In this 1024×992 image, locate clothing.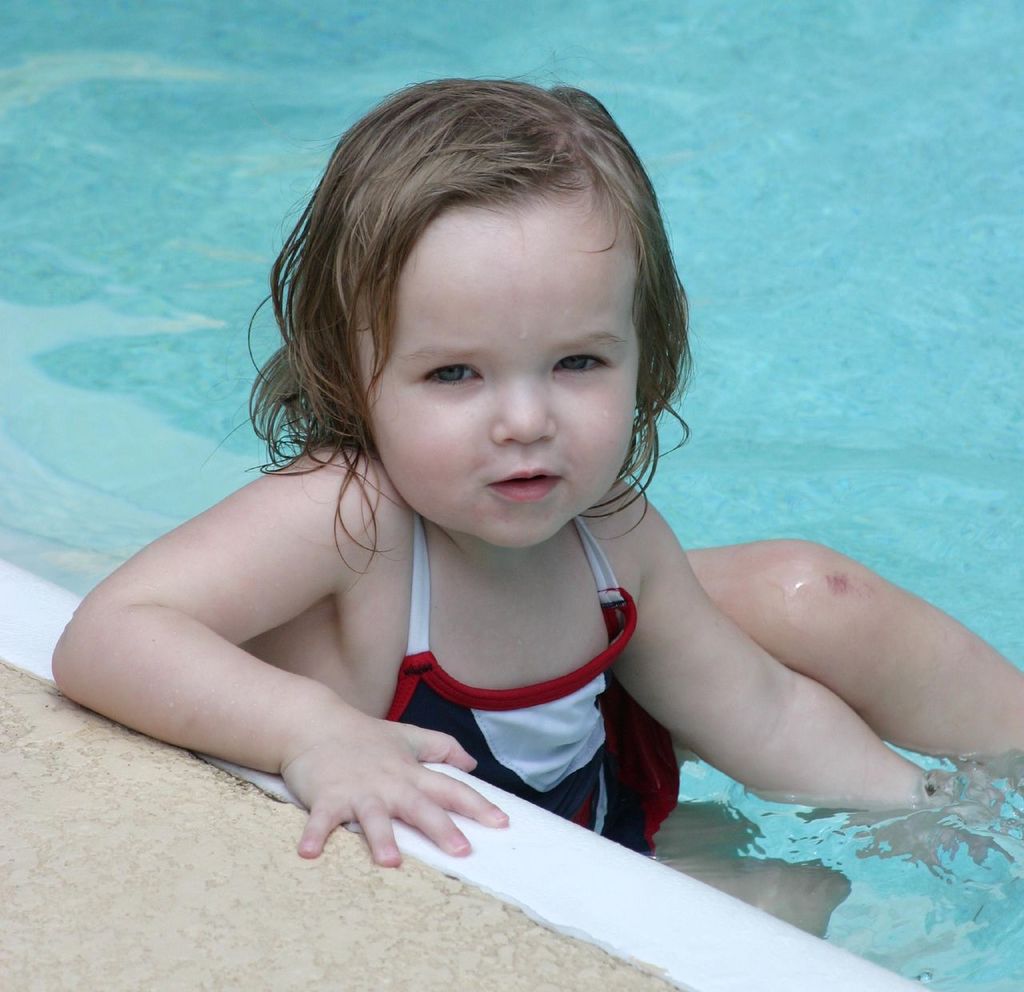
Bounding box: locate(372, 506, 679, 856).
